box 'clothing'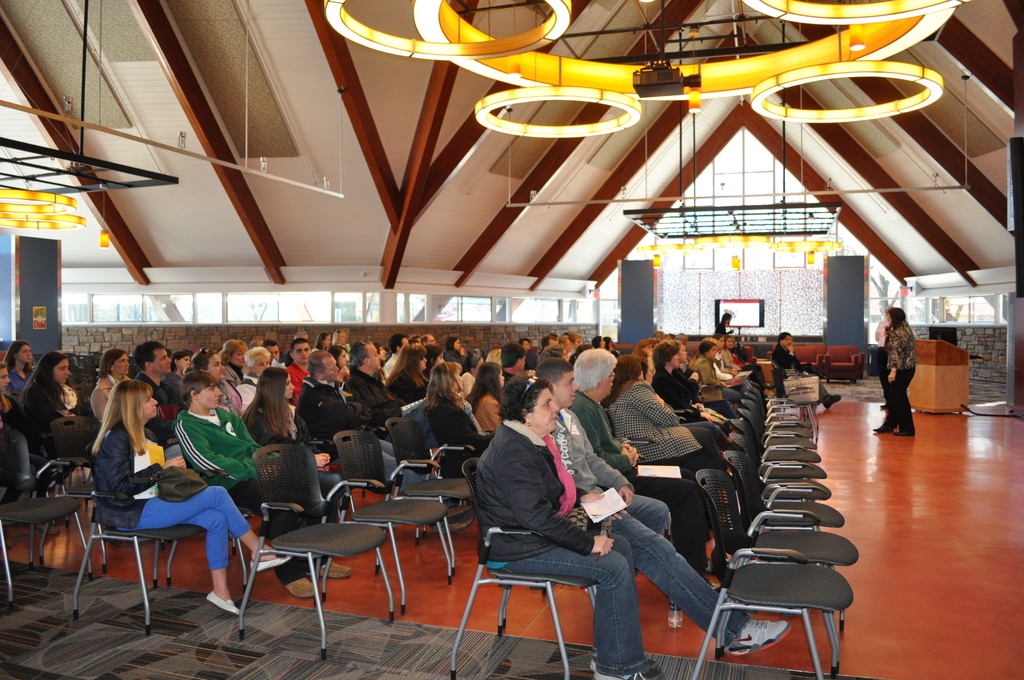
detection(94, 424, 158, 526)
